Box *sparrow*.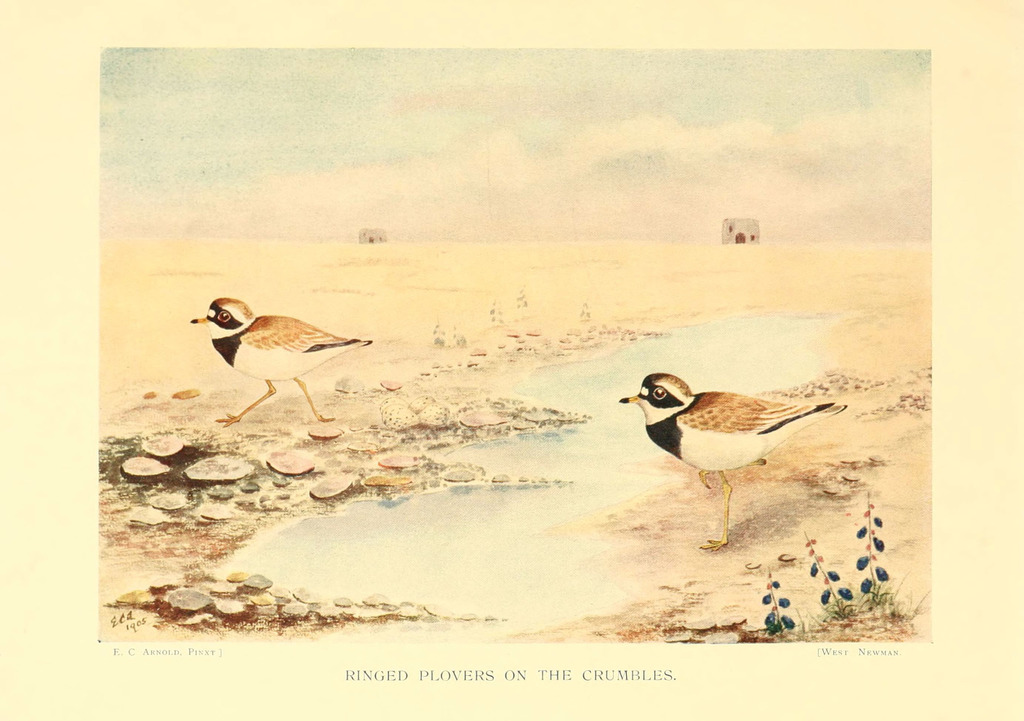
l=618, t=373, r=845, b=550.
